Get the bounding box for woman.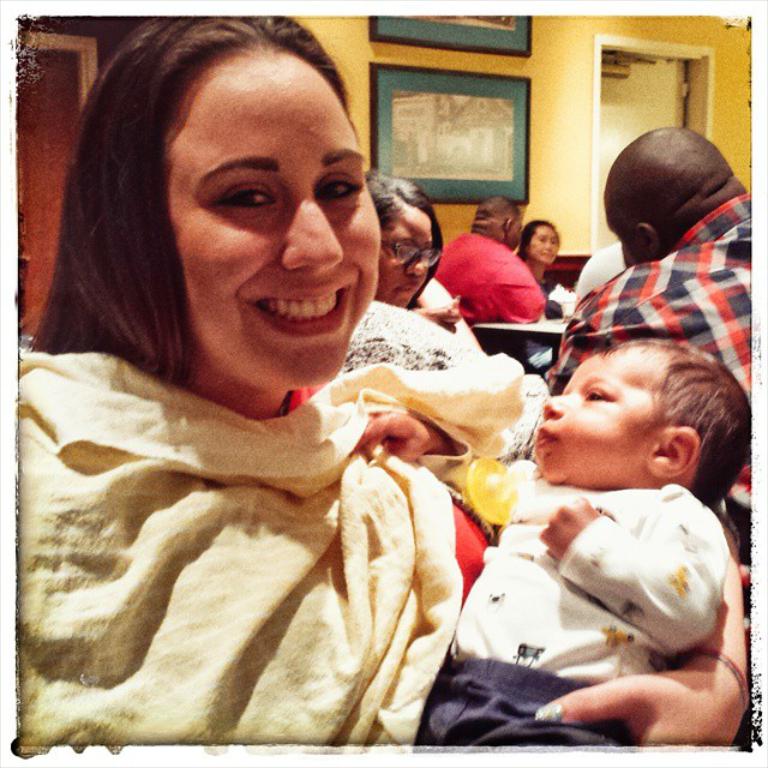
select_region(0, 0, 754, 745).
